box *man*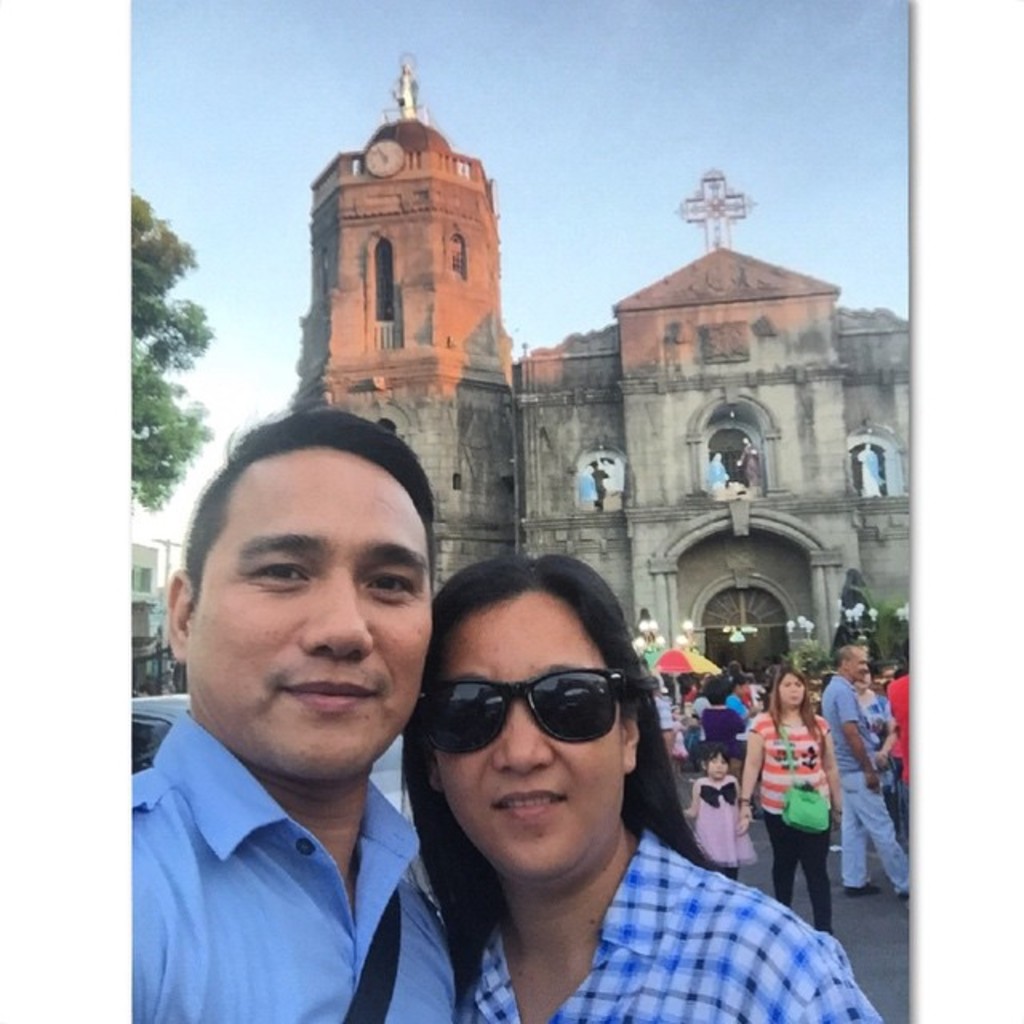
x1=822, y1=640, x2=910, y2=904
